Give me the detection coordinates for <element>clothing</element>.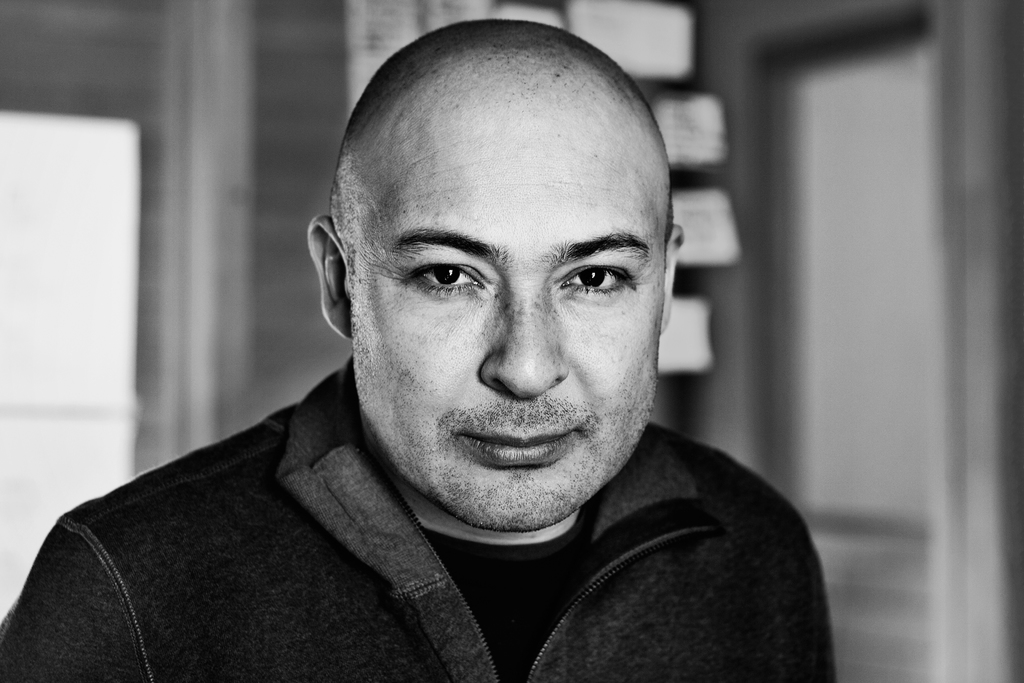
select_region(0, 386, 845, 676).
